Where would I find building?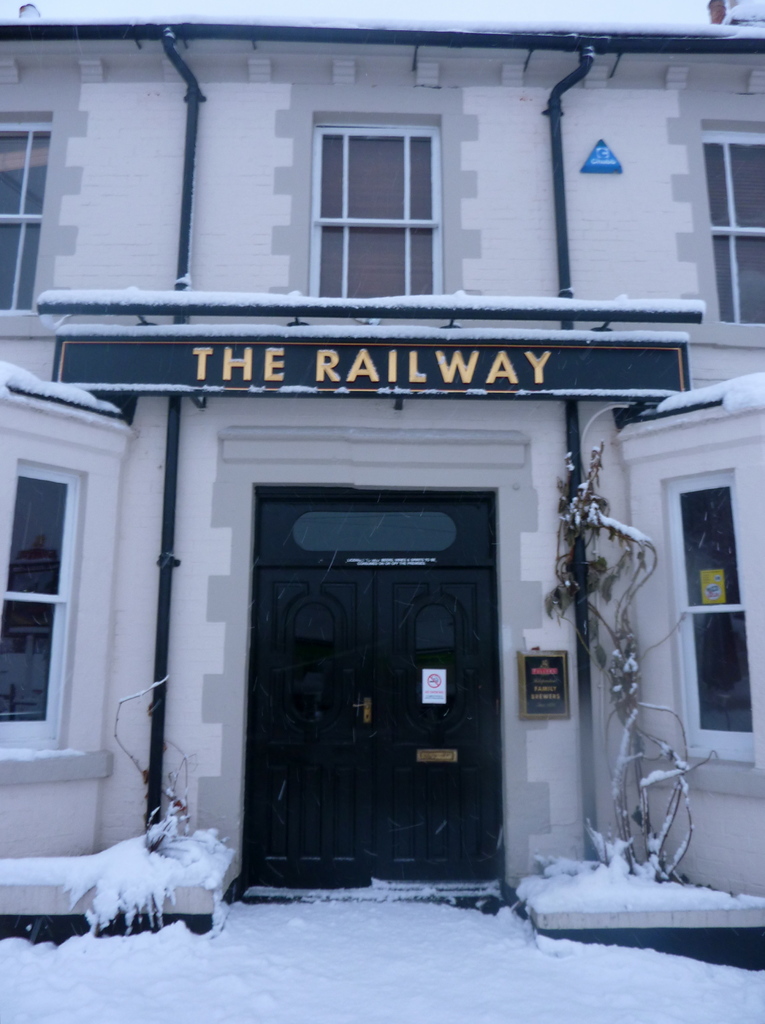
At detection(0, 0, 764, 972).
